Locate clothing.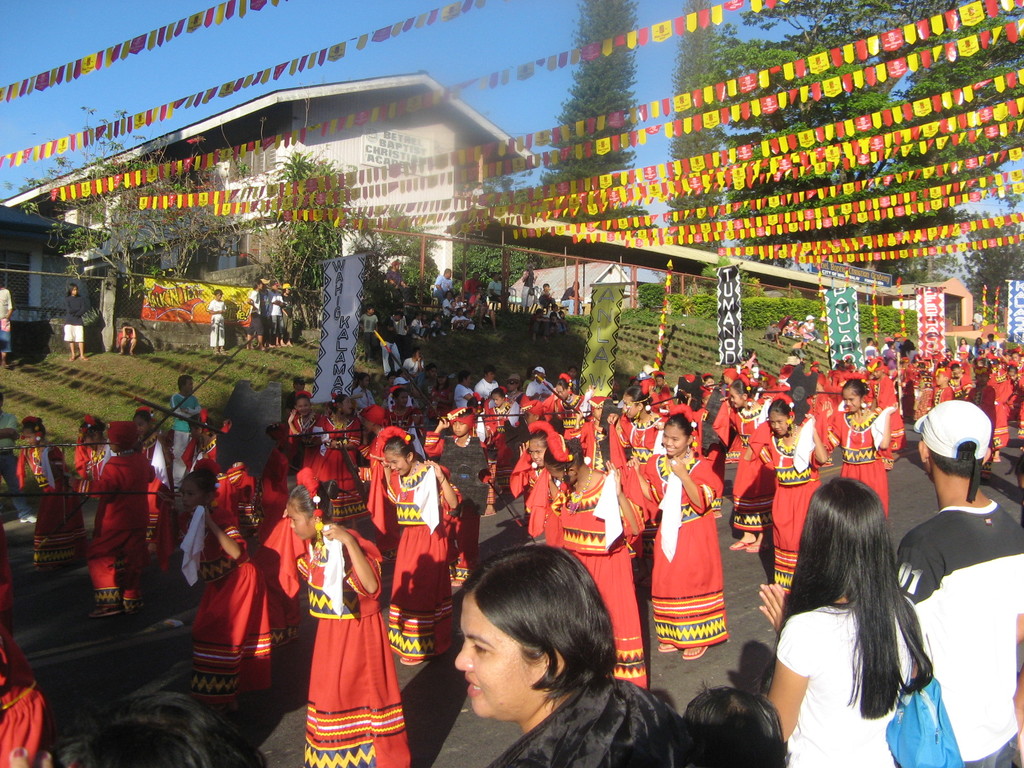
Bounding box: <bbox>0, 285, 12, 352</bbox>.
